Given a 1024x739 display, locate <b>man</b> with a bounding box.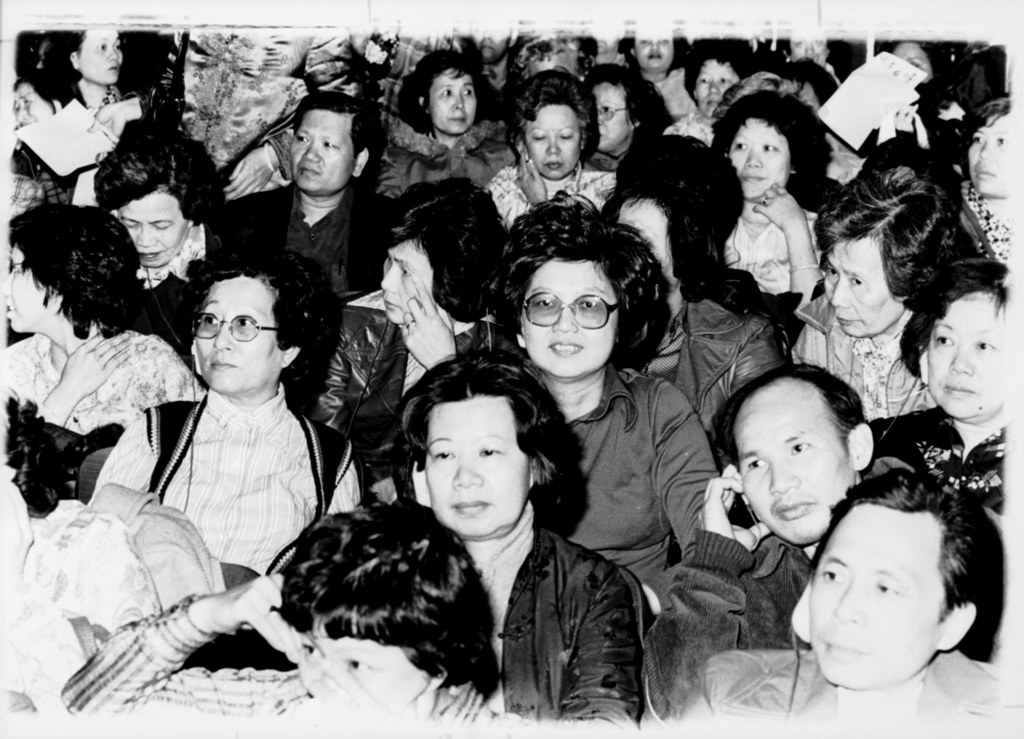
Located: <box>225,93,404,287</box>.
